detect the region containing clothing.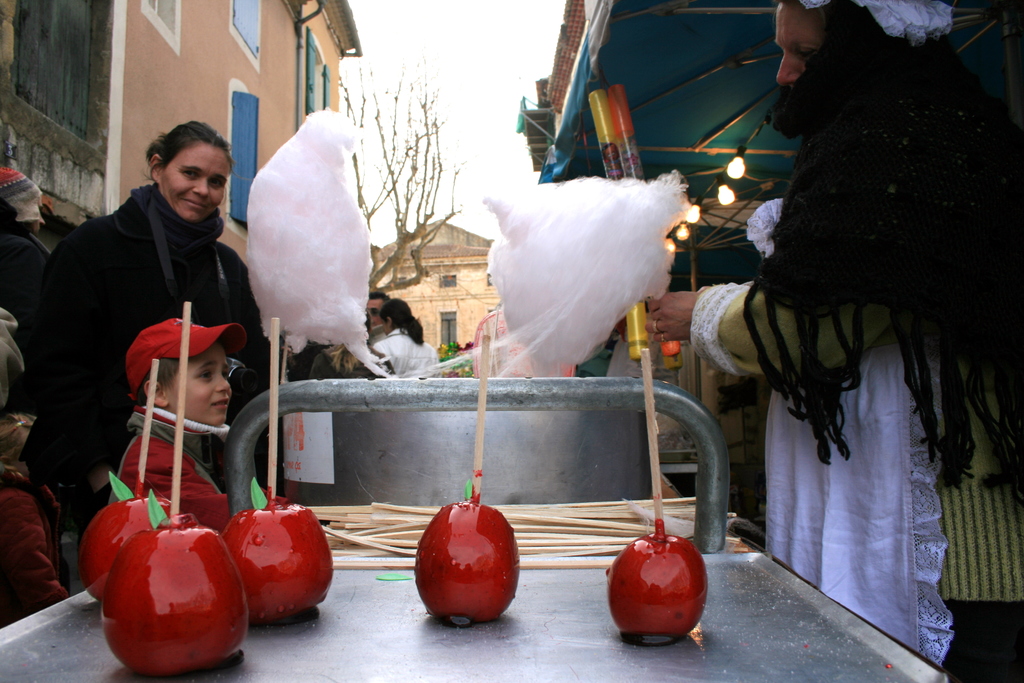
373 328 443 383.
